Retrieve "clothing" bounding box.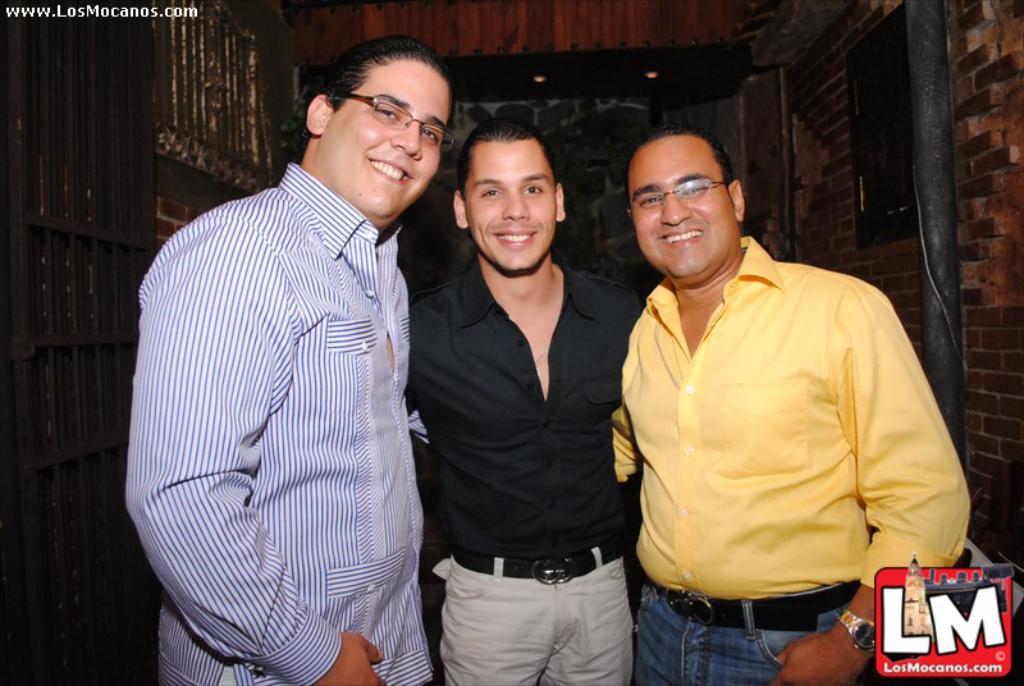
Bounding box: box(605, 233, 983, 685).
